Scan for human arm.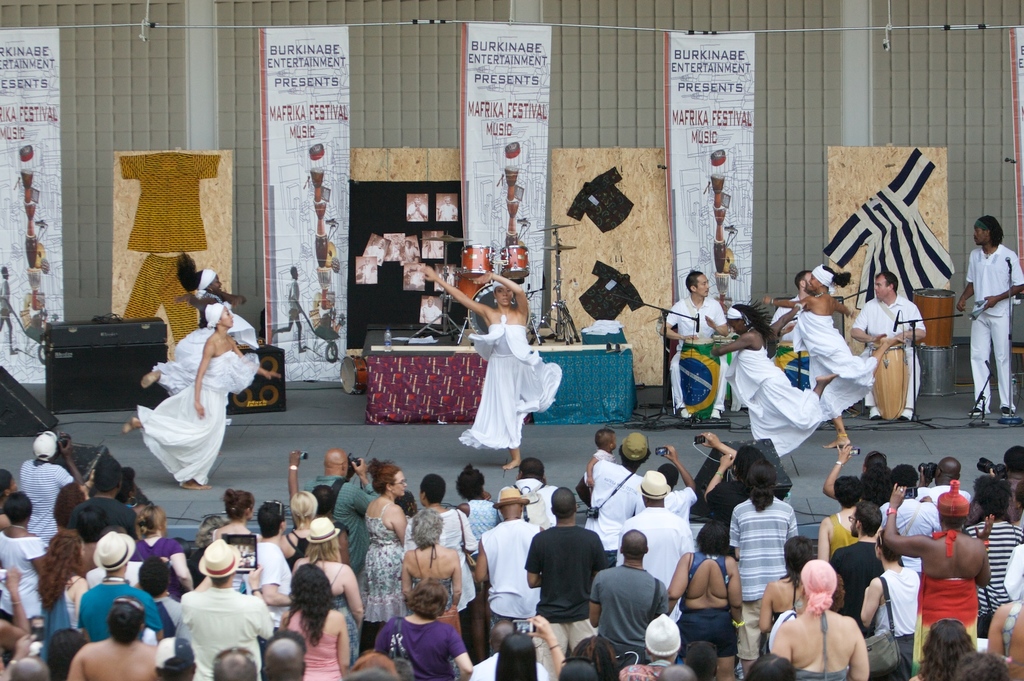
Scan result: detection(67, 650, 84, 678).
